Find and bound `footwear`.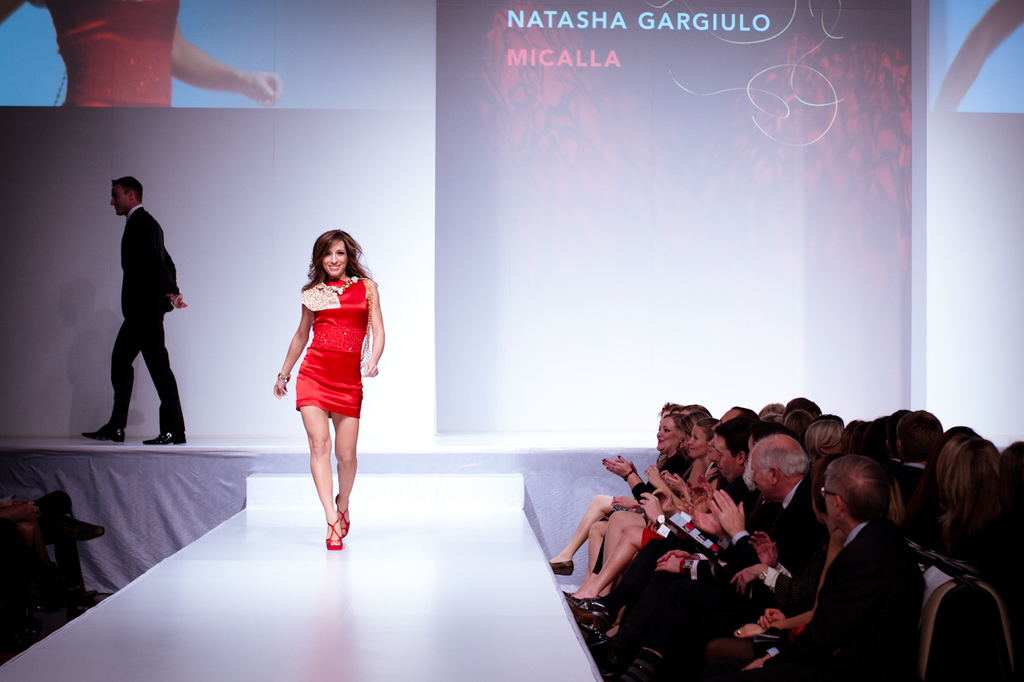
Bound: region(76, 585, 111, 606).
